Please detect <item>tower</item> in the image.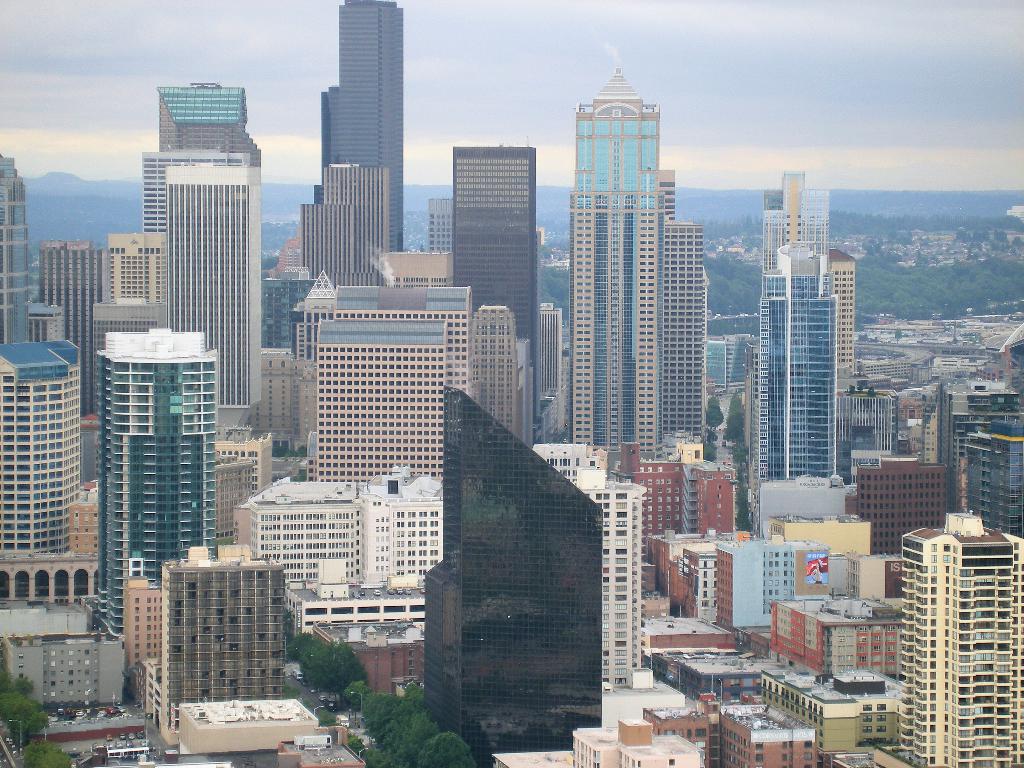
x1=96, y1=330, x2=212, y2=643.
